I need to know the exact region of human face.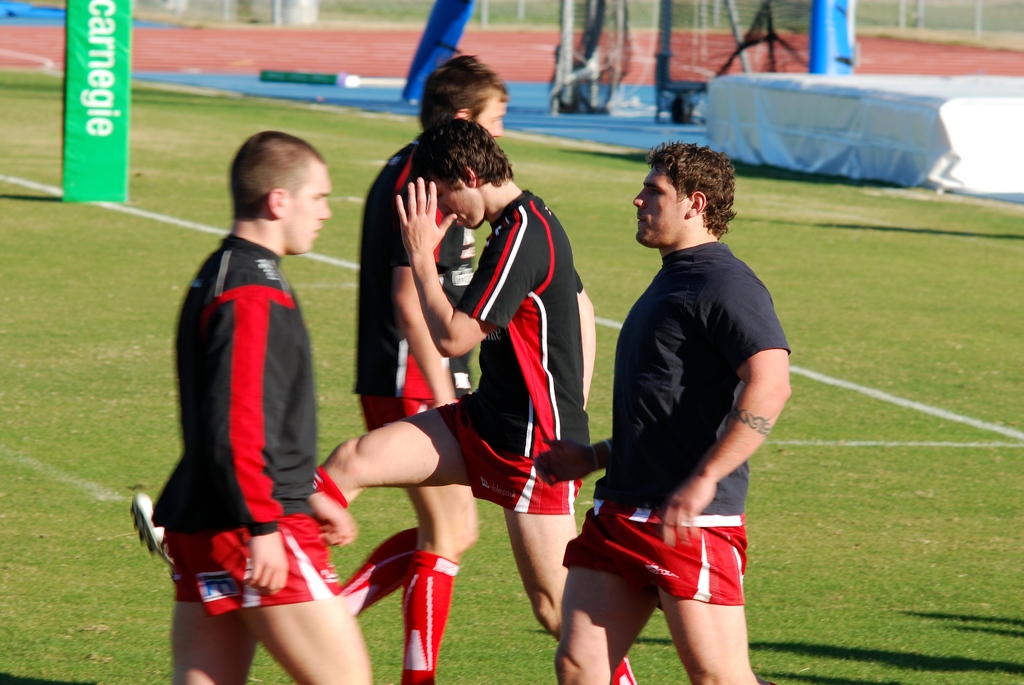
Region: detection(423, 178, 483, 226).
